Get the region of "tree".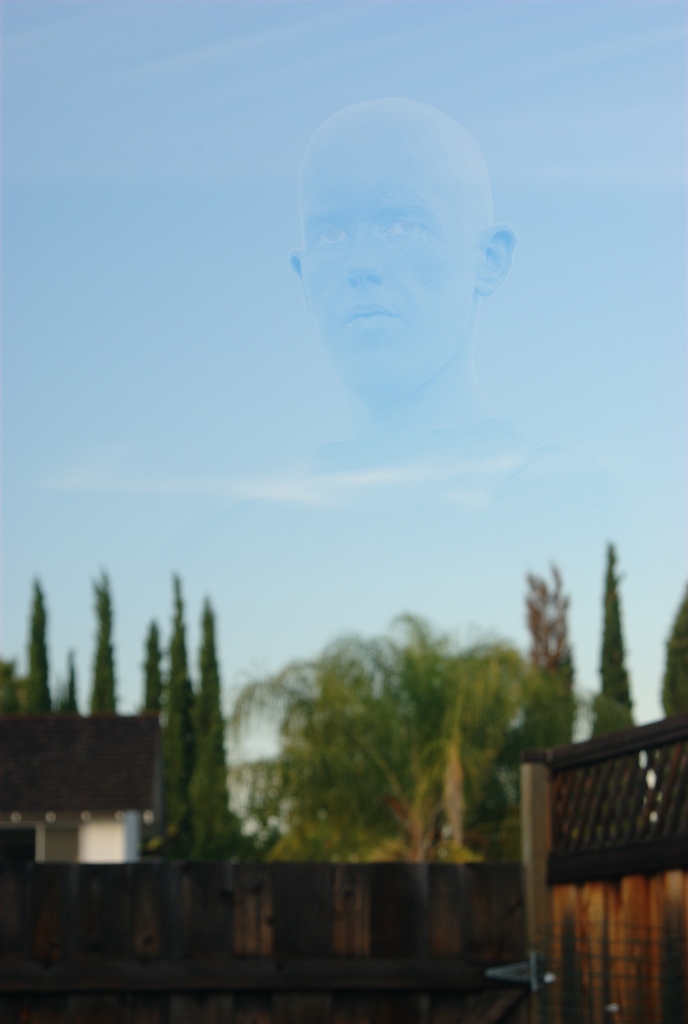
3, 589, 73, 774.
